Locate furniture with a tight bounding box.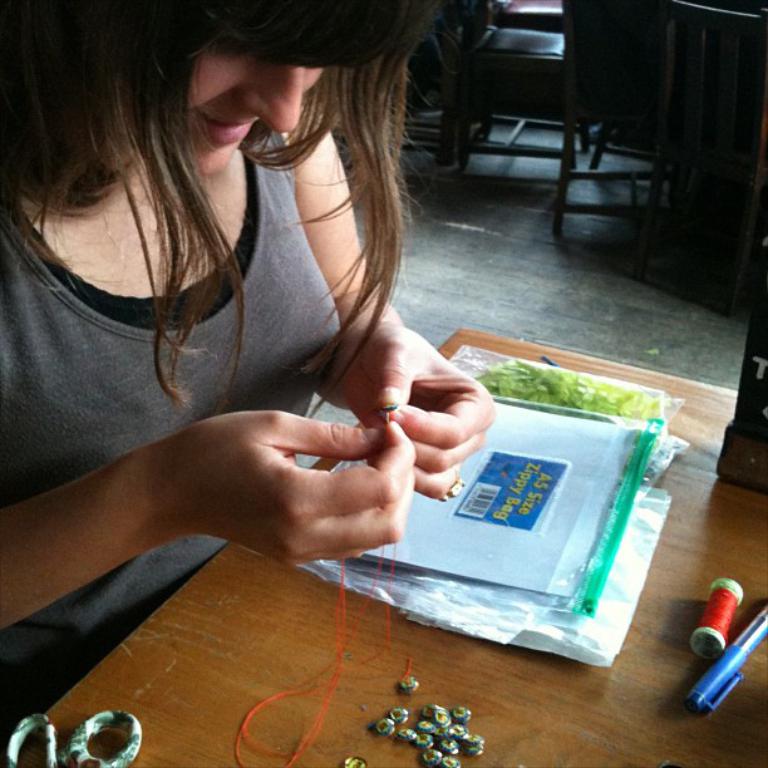
[left=449, top=0, right=767, bottom=257].
